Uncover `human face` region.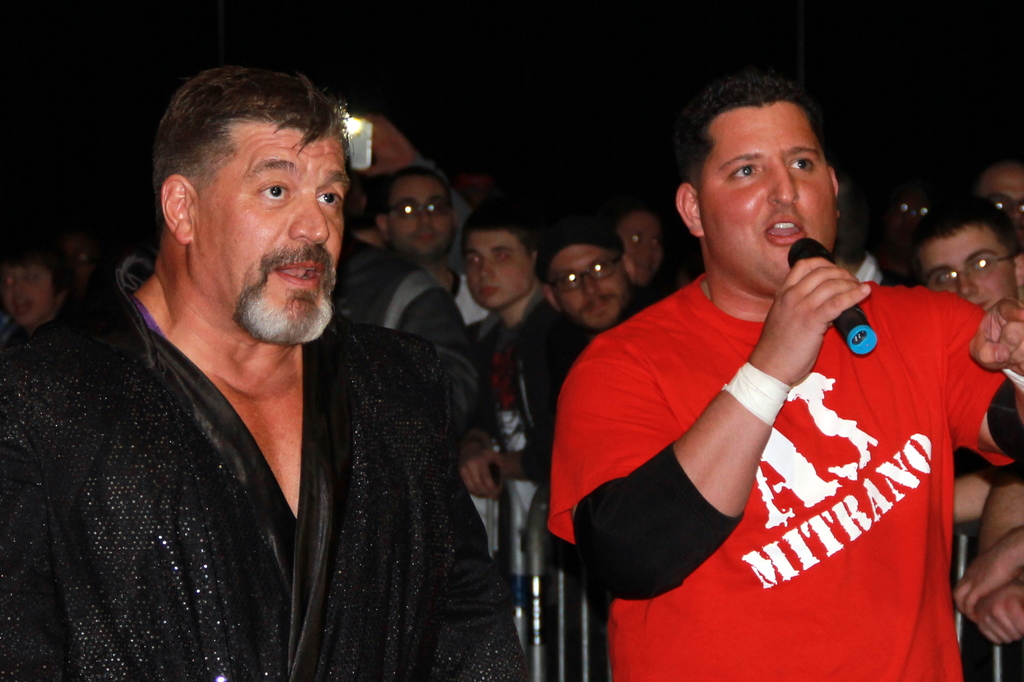
Uncovered: select_region(185, 118, 346, 341).
